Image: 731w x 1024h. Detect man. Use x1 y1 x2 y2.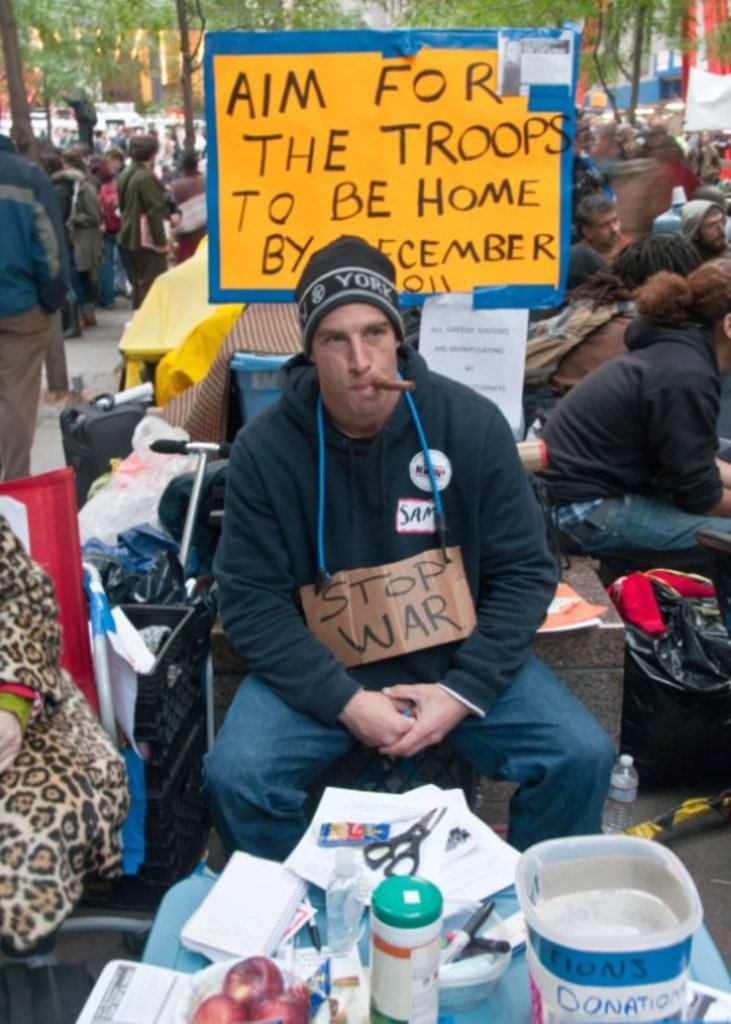
518 256 730 556.
